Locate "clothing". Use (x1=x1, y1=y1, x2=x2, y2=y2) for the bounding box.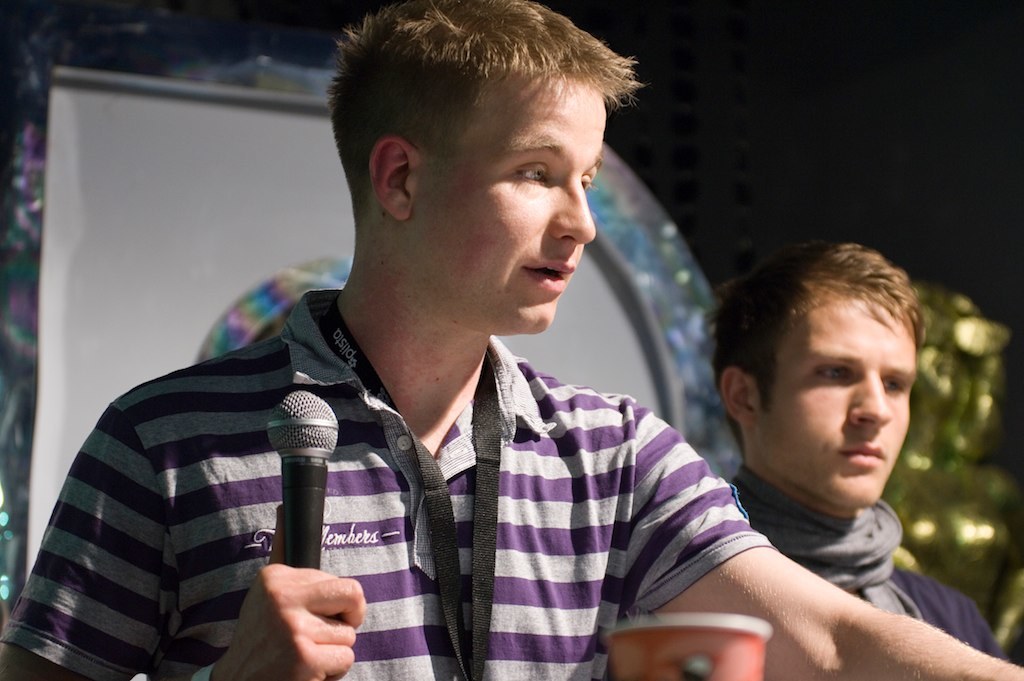
(x1=0, y1=284, x2=765, y2=680).
